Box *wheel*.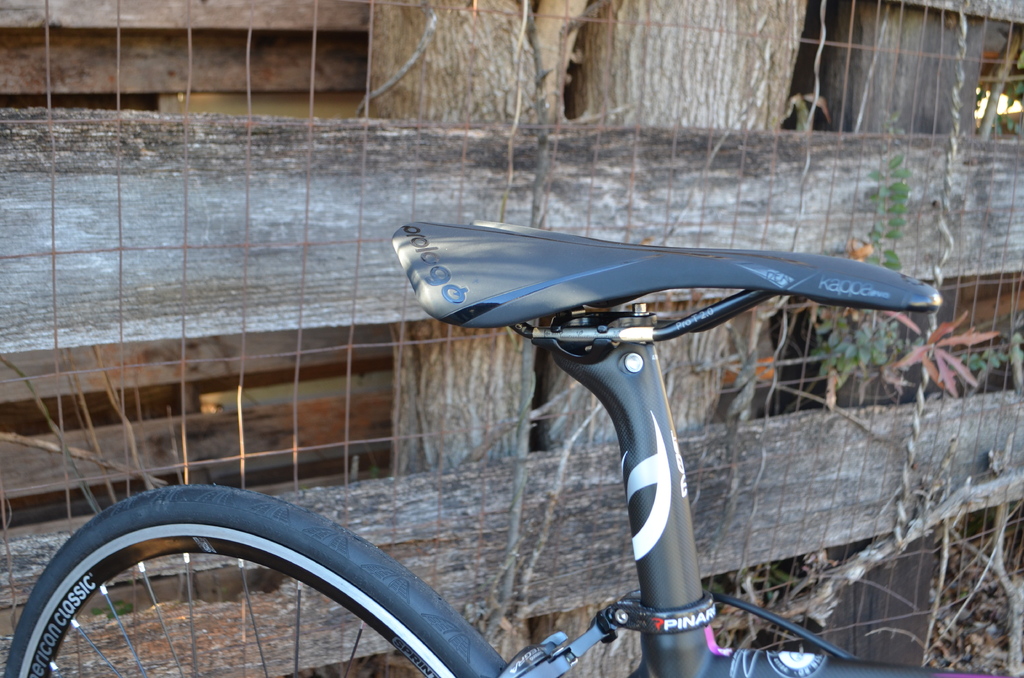
BBox(23, 516, 461, 670).
